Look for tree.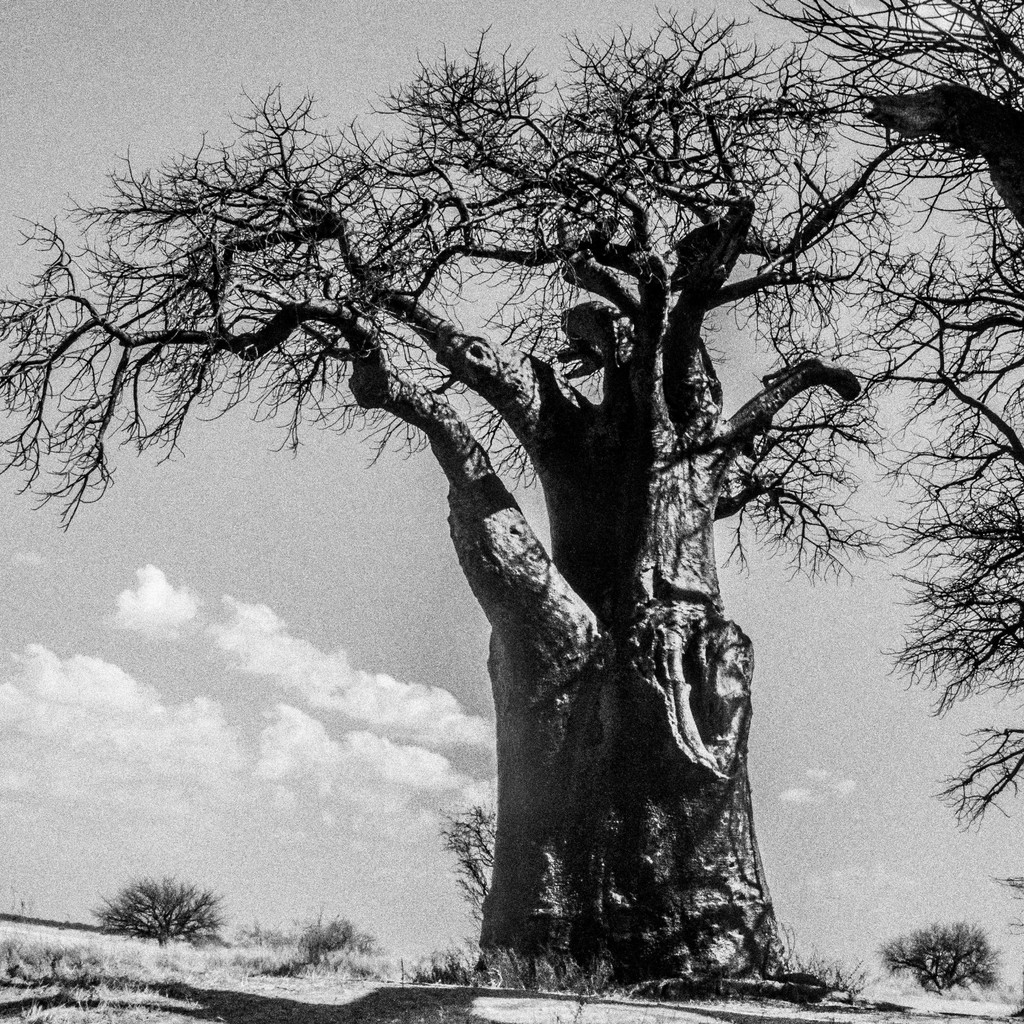
Found: (0,45,978,881).
